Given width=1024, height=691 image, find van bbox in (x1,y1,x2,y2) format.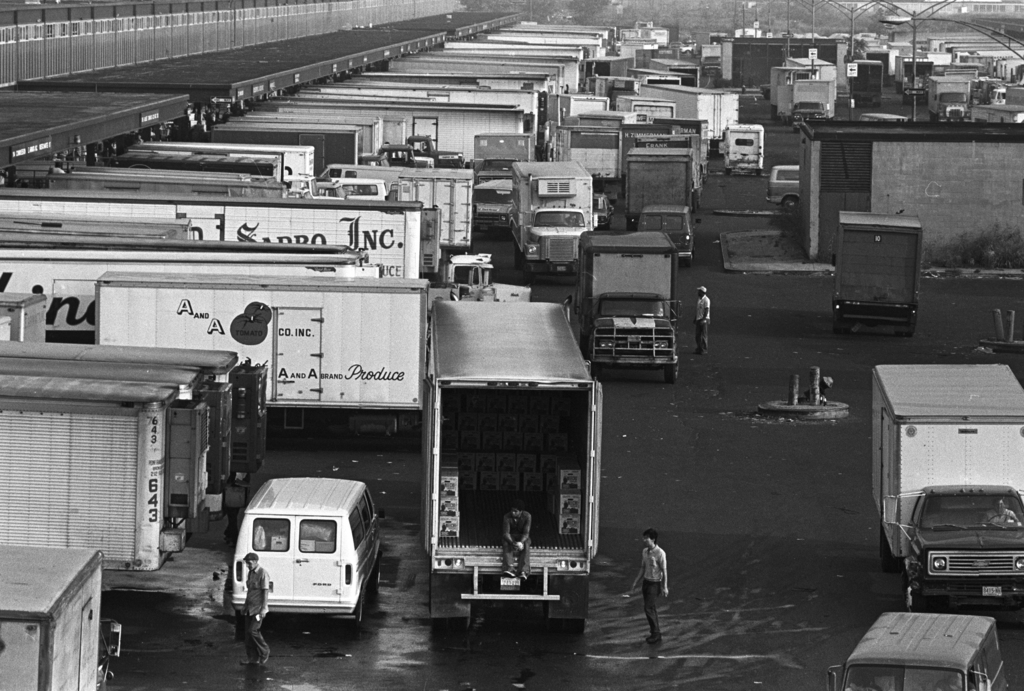
(634,202,703,262).
